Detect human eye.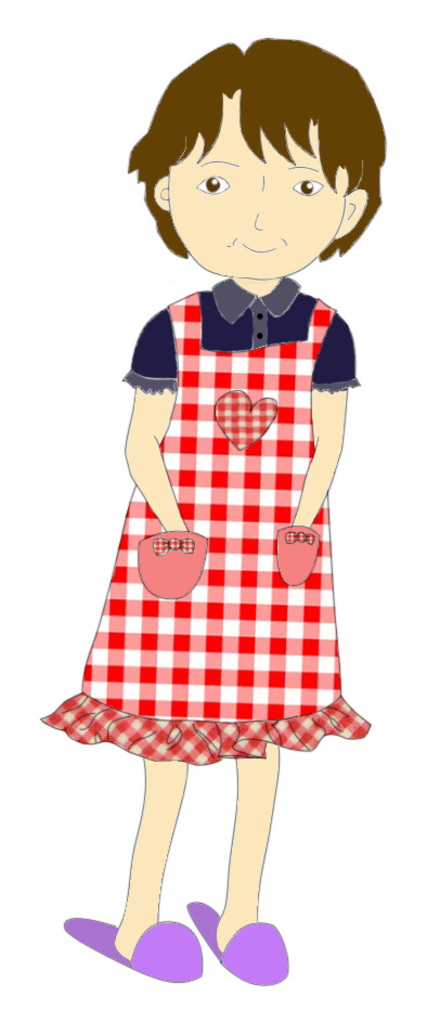
Detected at 194 169 233 197.
